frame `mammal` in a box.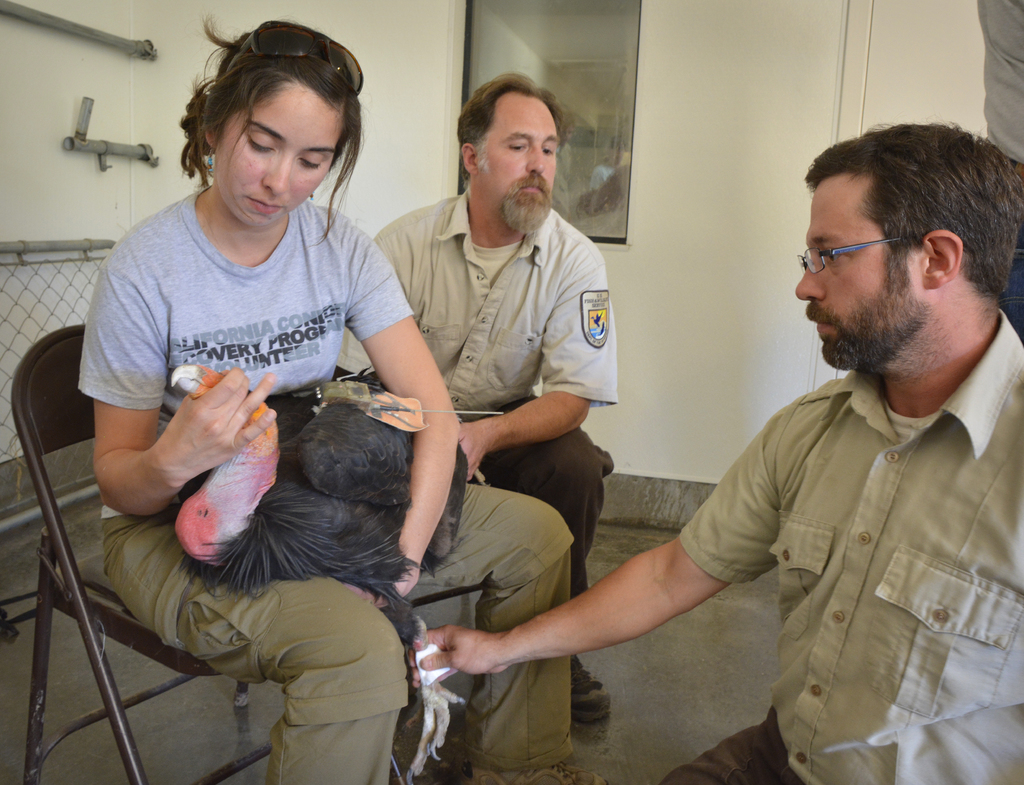
[x1=72, y1=13, x2=609, y2=784].
